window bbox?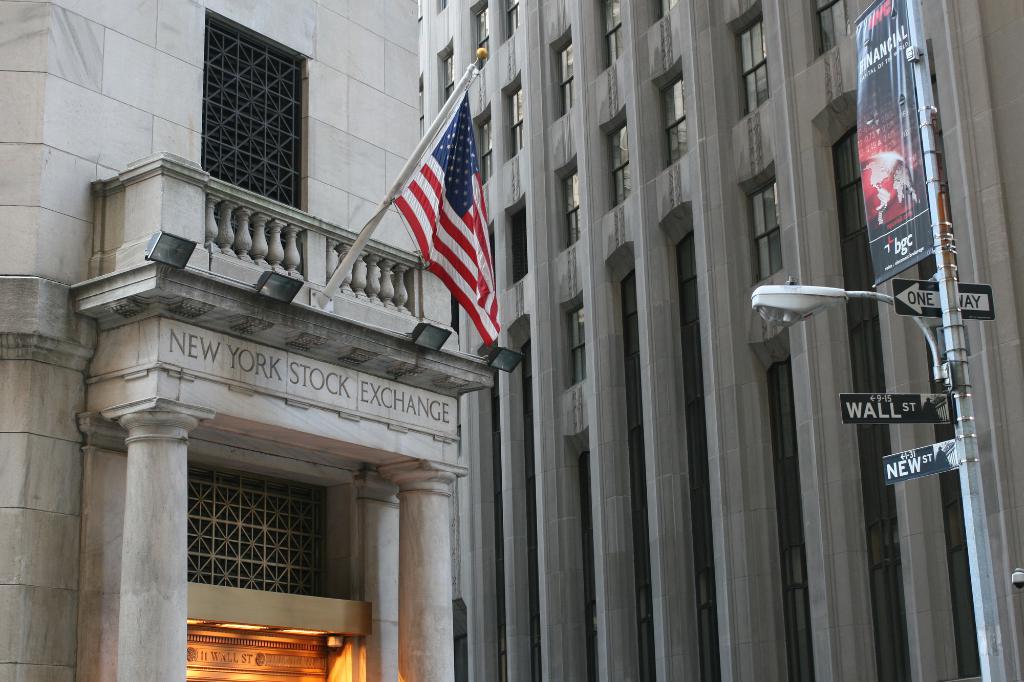
bbox(826, 127, 908, 681)
